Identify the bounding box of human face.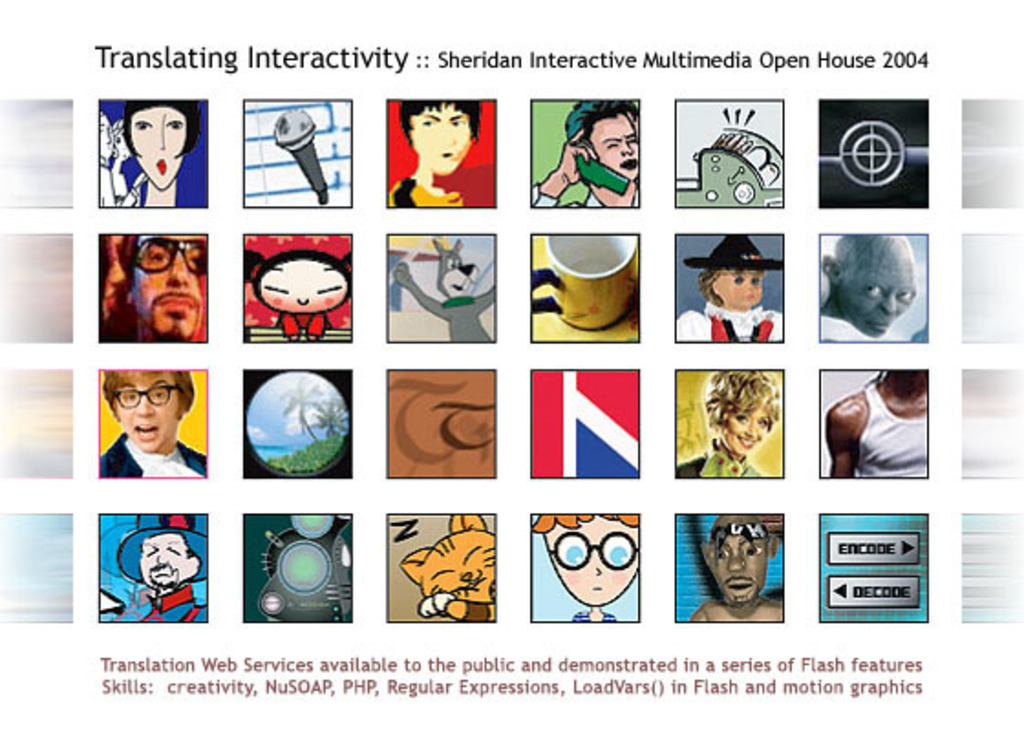
<bbox>117, 371, 181, 442</bbox>.
